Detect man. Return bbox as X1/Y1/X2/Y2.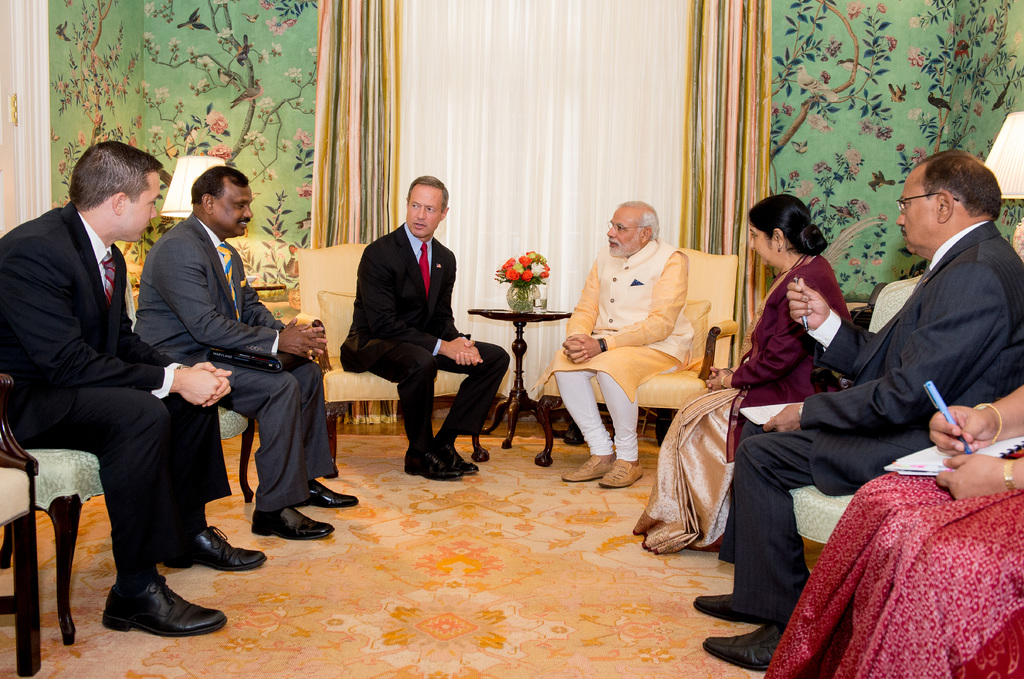
692/143/1023/671.
